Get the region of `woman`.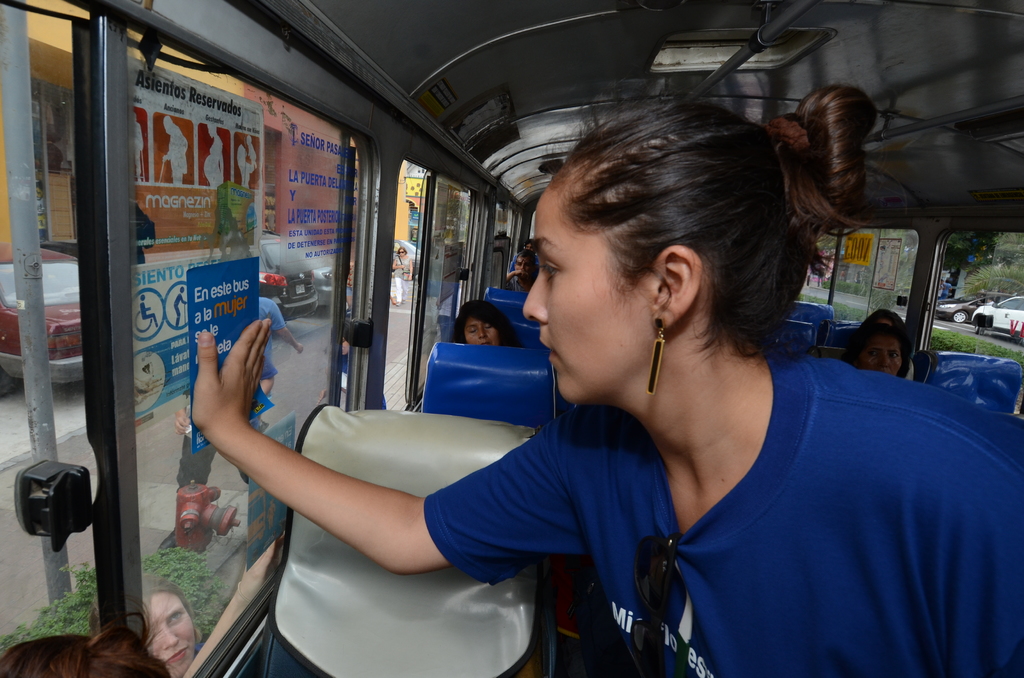
{"x1": 444, "y1": 299, "x2": 529, "y2": 351}.
